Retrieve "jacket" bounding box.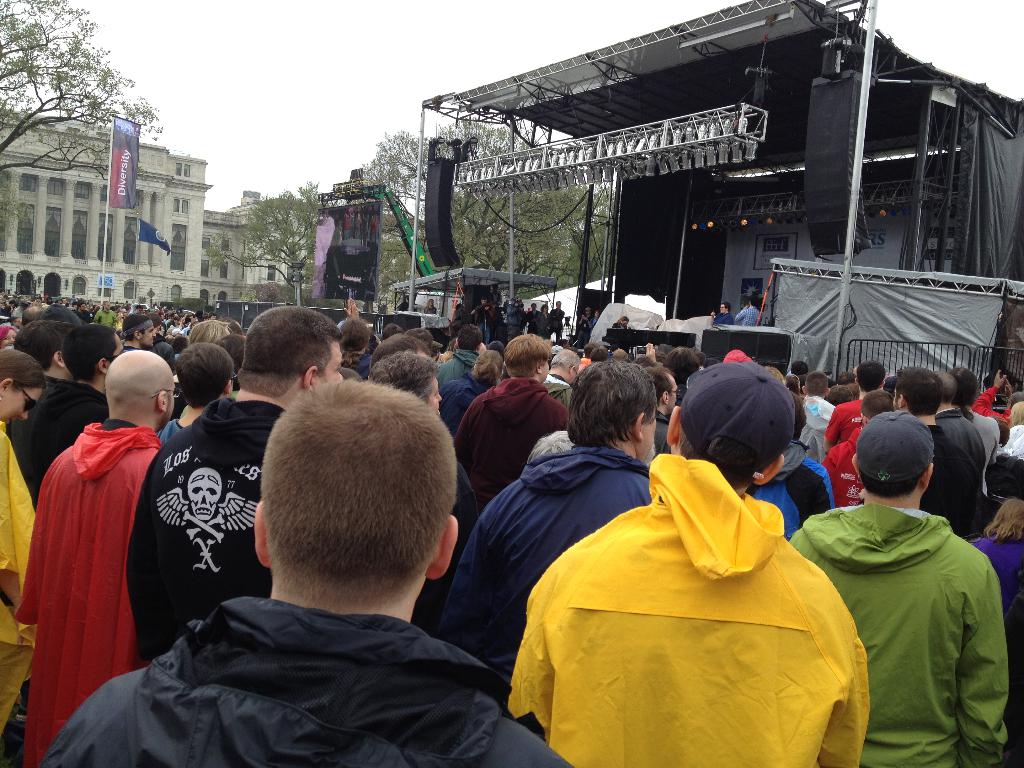
Bounding box: rect(783, 443, 834, 526).
